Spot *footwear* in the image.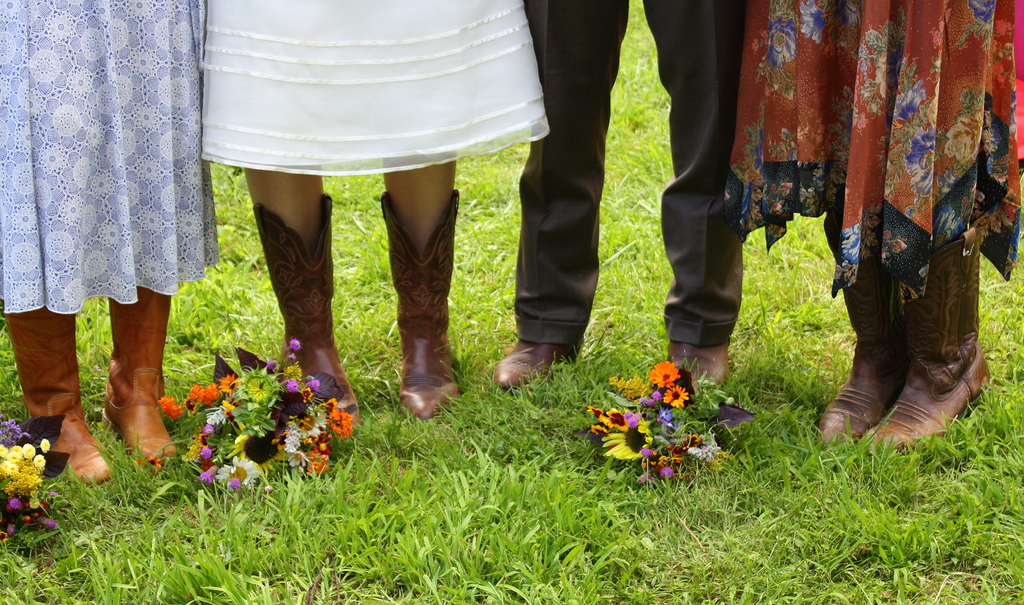
*footwear* found at crop(380, 192, 460, 421).
